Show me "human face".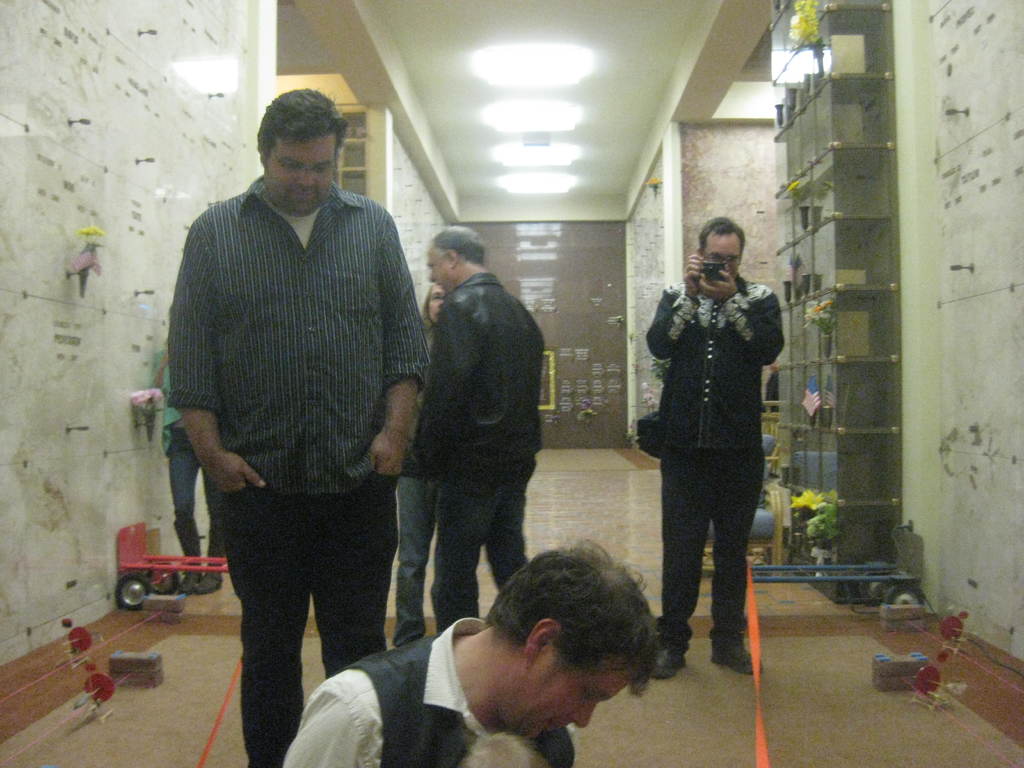
"human face" is here: left=511, top=650, right=629, bottom=729.
